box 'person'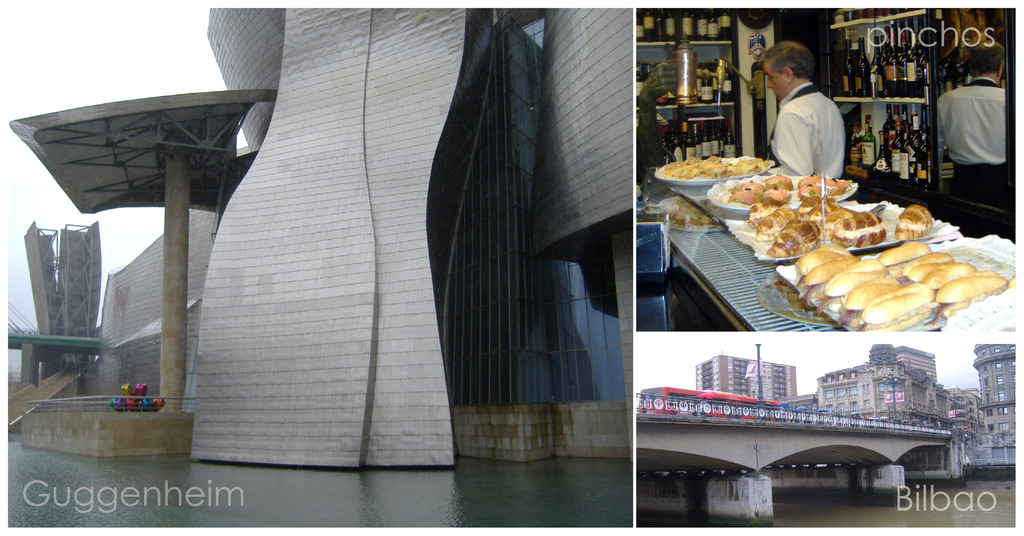
Rect(932, 37, 1009, 235)
